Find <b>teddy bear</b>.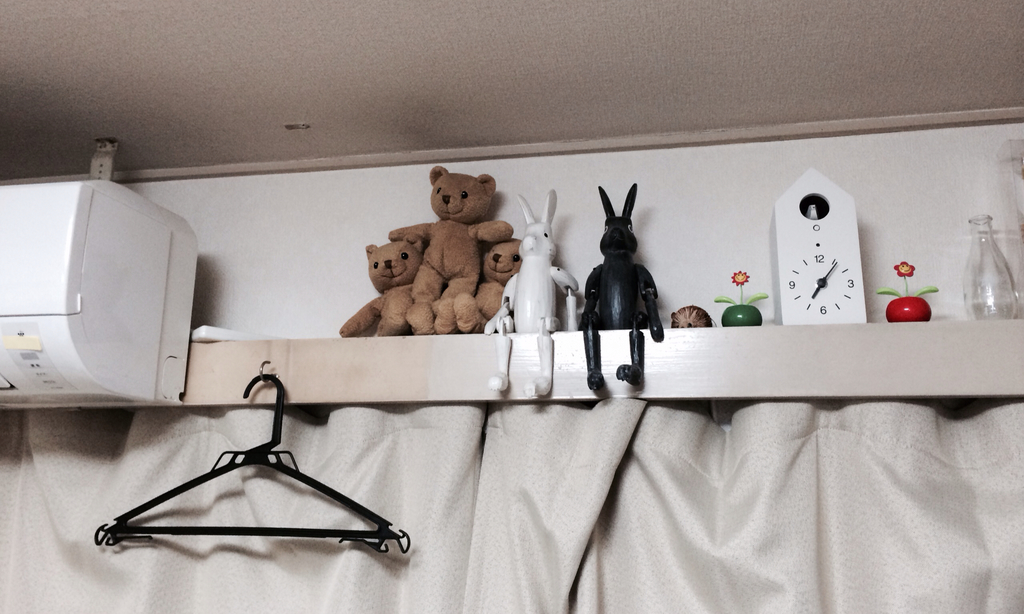
462:232:528:334.
